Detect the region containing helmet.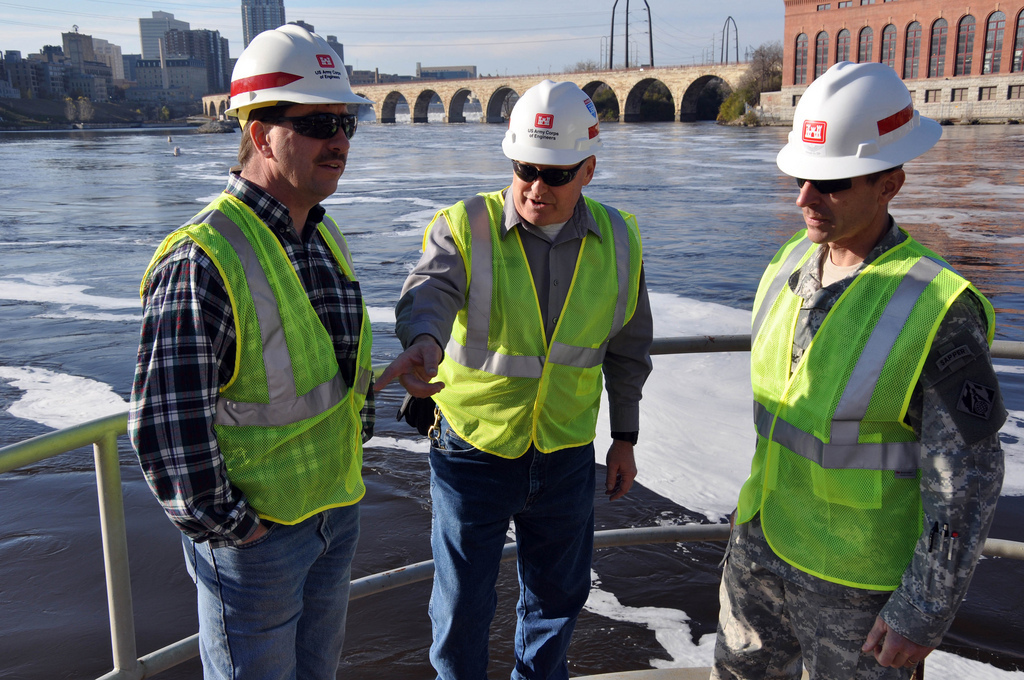
(x1=774, y1=55, x2=944, y2=179).
